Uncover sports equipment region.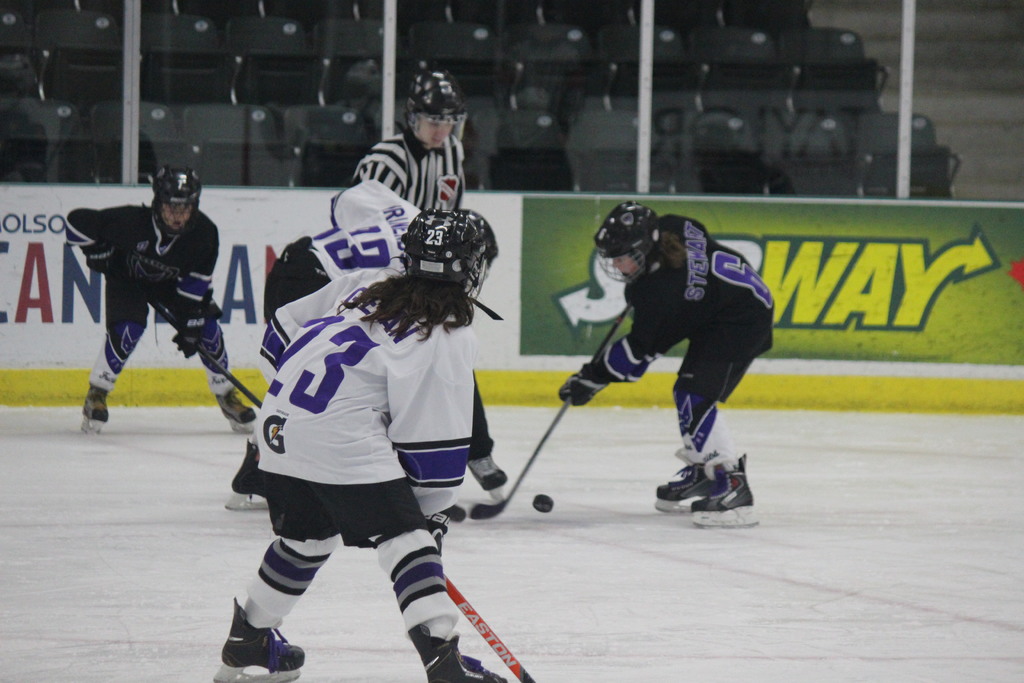
Uncovered: <box>690,451,758,527</box>.
